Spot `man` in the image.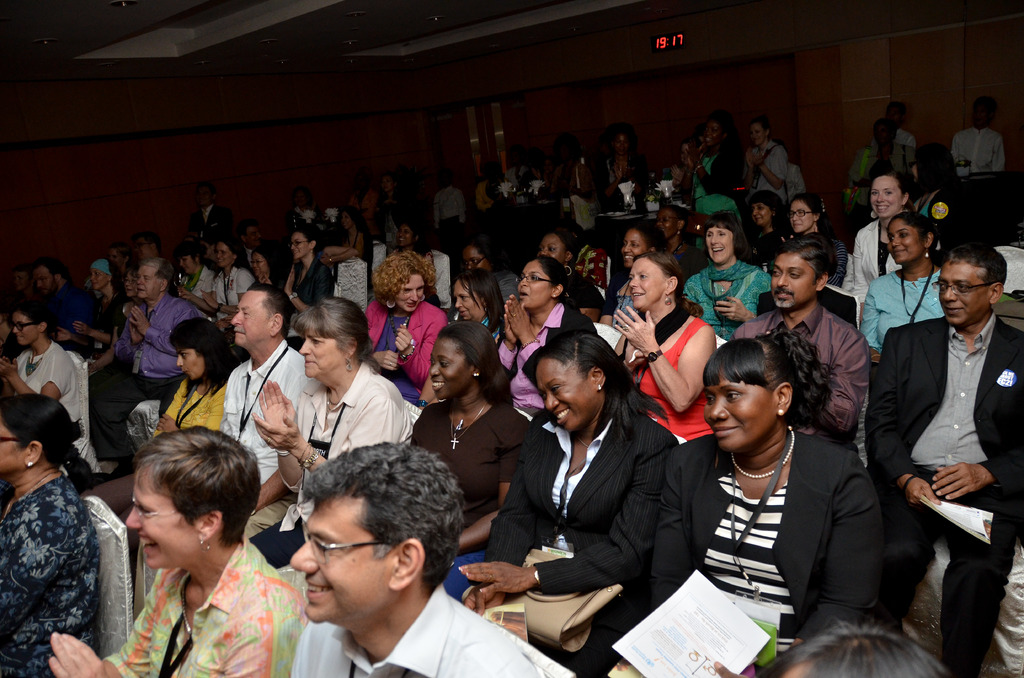
`man` found at <box>88,257,199,480</box>.
